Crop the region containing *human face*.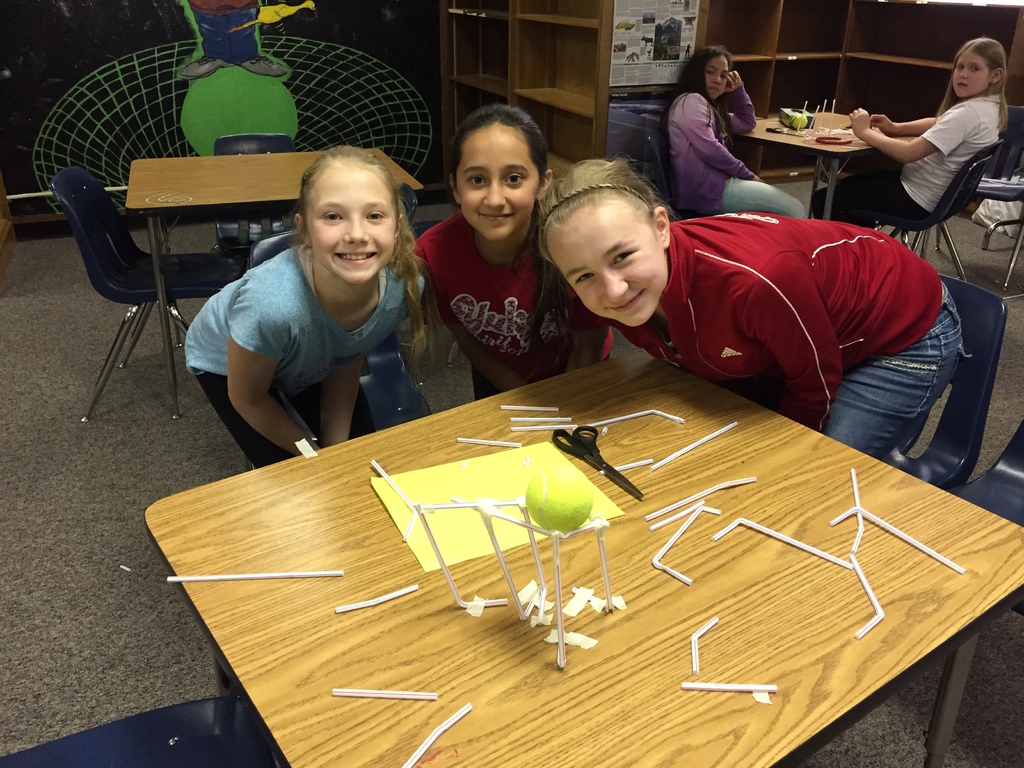
Crop region: box(950, 46, 986, 94).
